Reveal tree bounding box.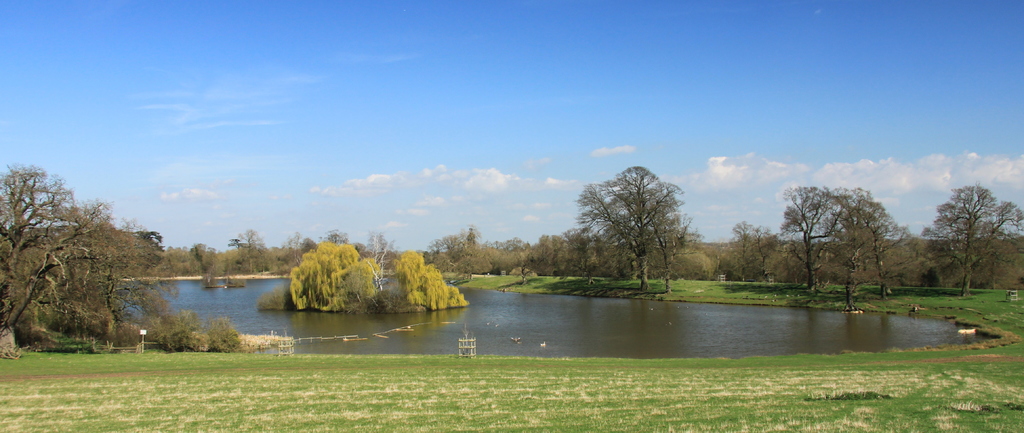
Revealed: [134,227,163,271].
